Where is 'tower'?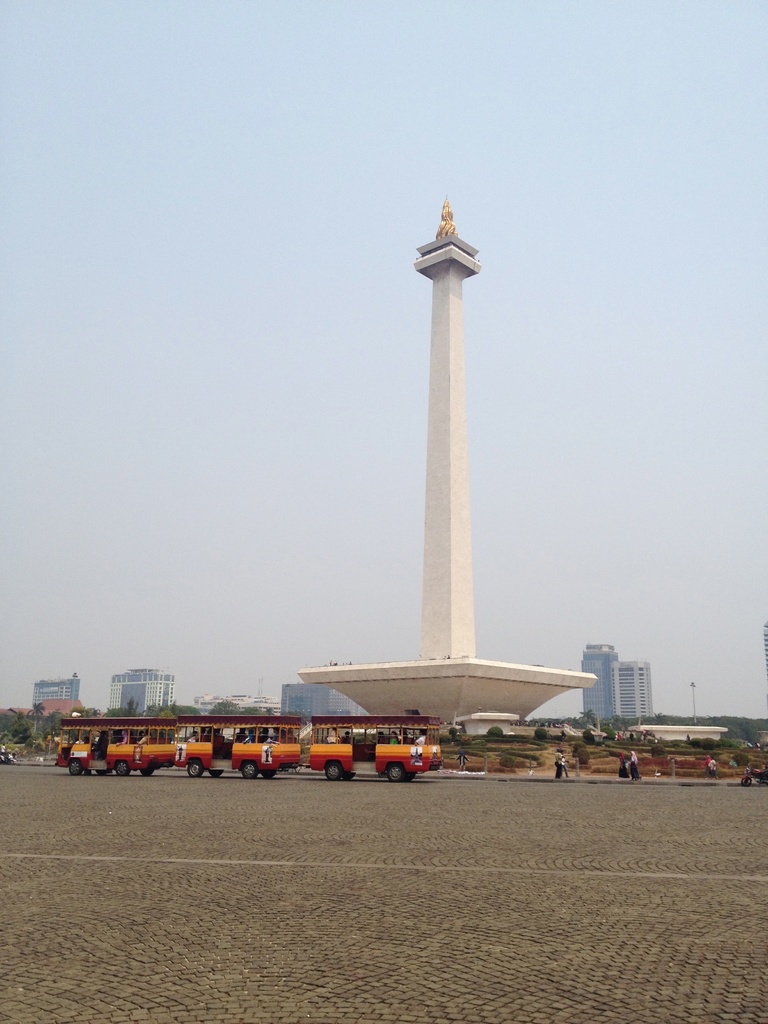
BBox(273, 682, 307, 719).
